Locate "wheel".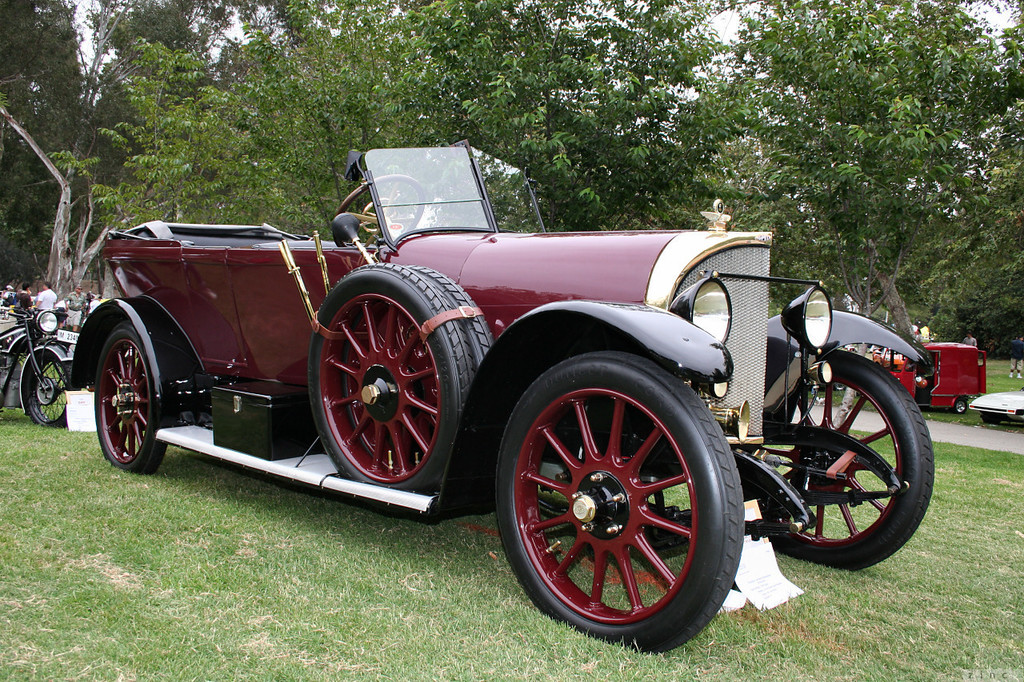
Bounding box: pyautogui.locateOnScreen(310, 264, 474, 492).
